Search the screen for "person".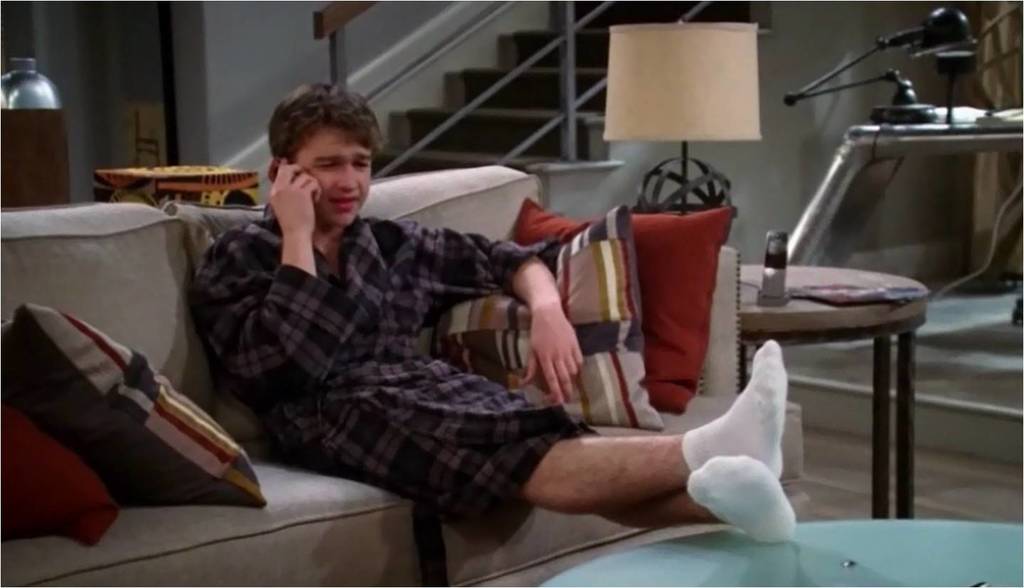
Found at detection(191, 78, 796, 550).
